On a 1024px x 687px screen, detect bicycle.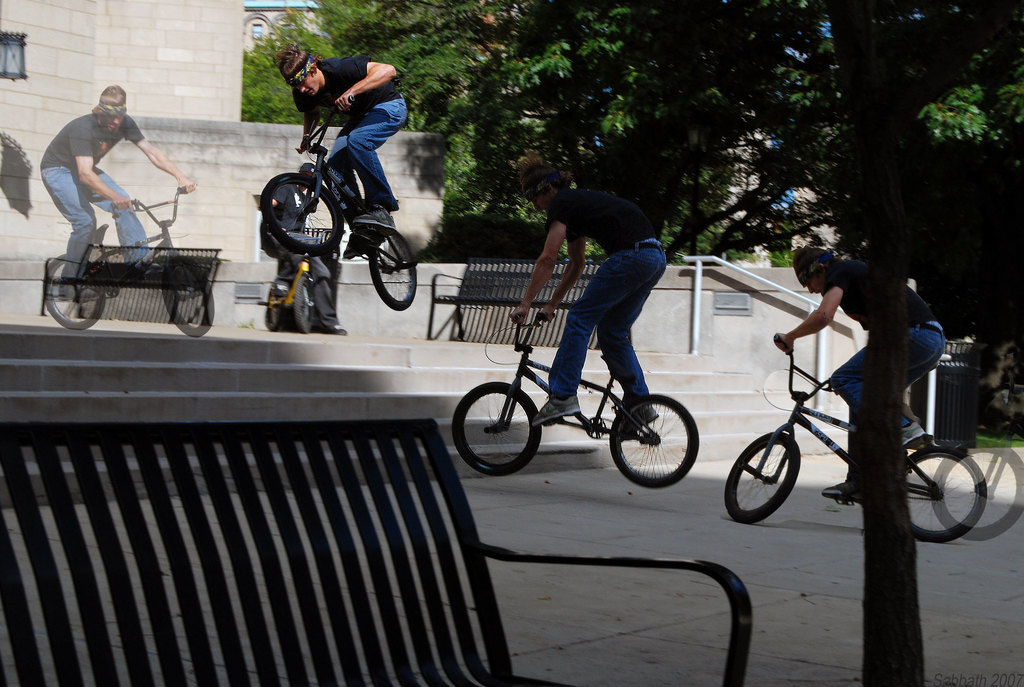
Rect(734, 331, 989, 538).
